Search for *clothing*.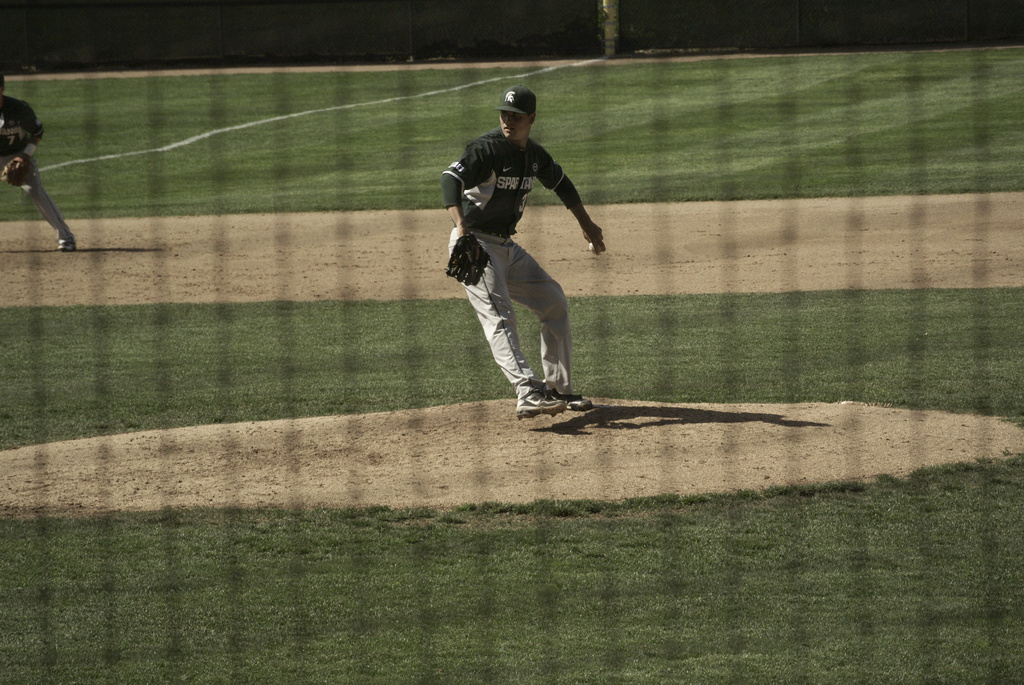
Found at 435:93:593:375.
